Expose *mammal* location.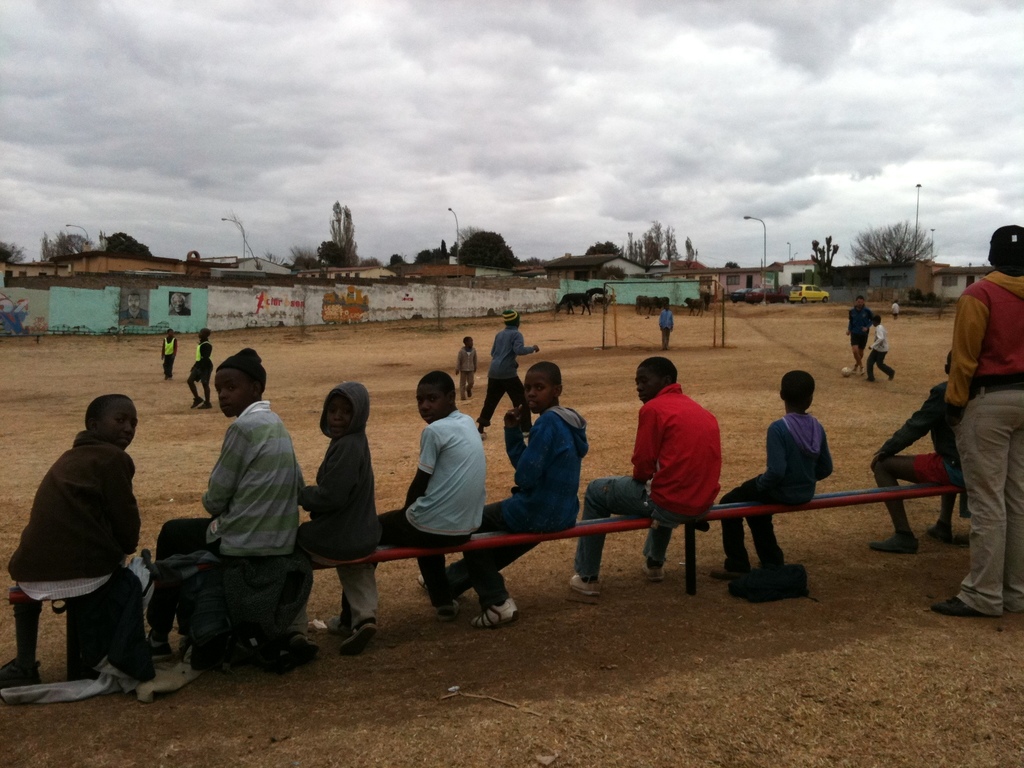
Exposed at l=298, t=385, r=383, b=652.
